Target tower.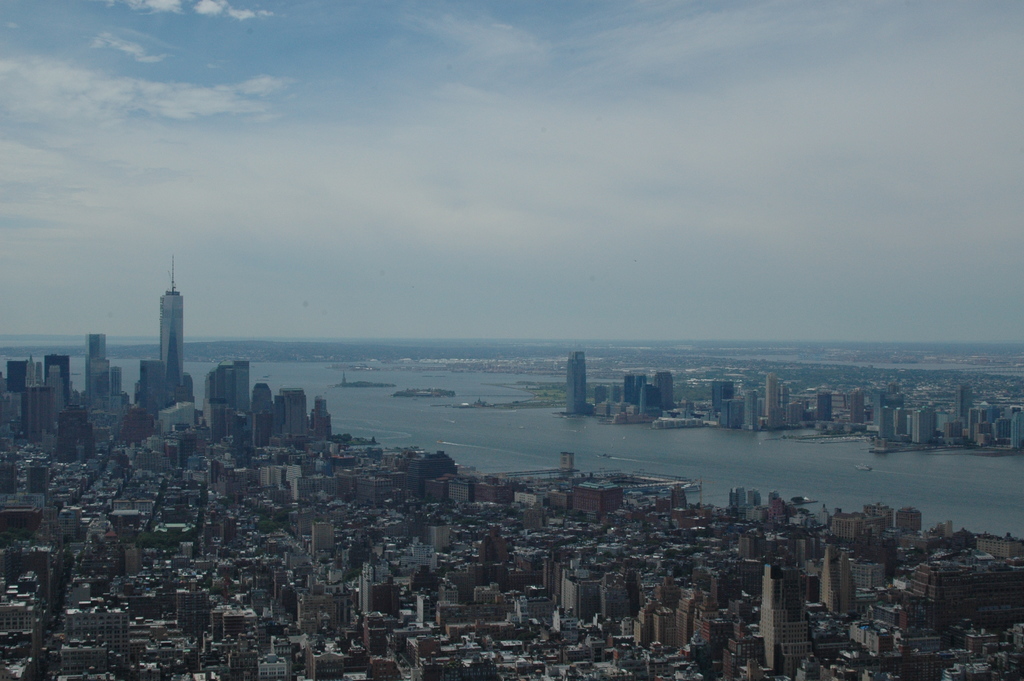
Target region: 305, 395, 338, 443.
